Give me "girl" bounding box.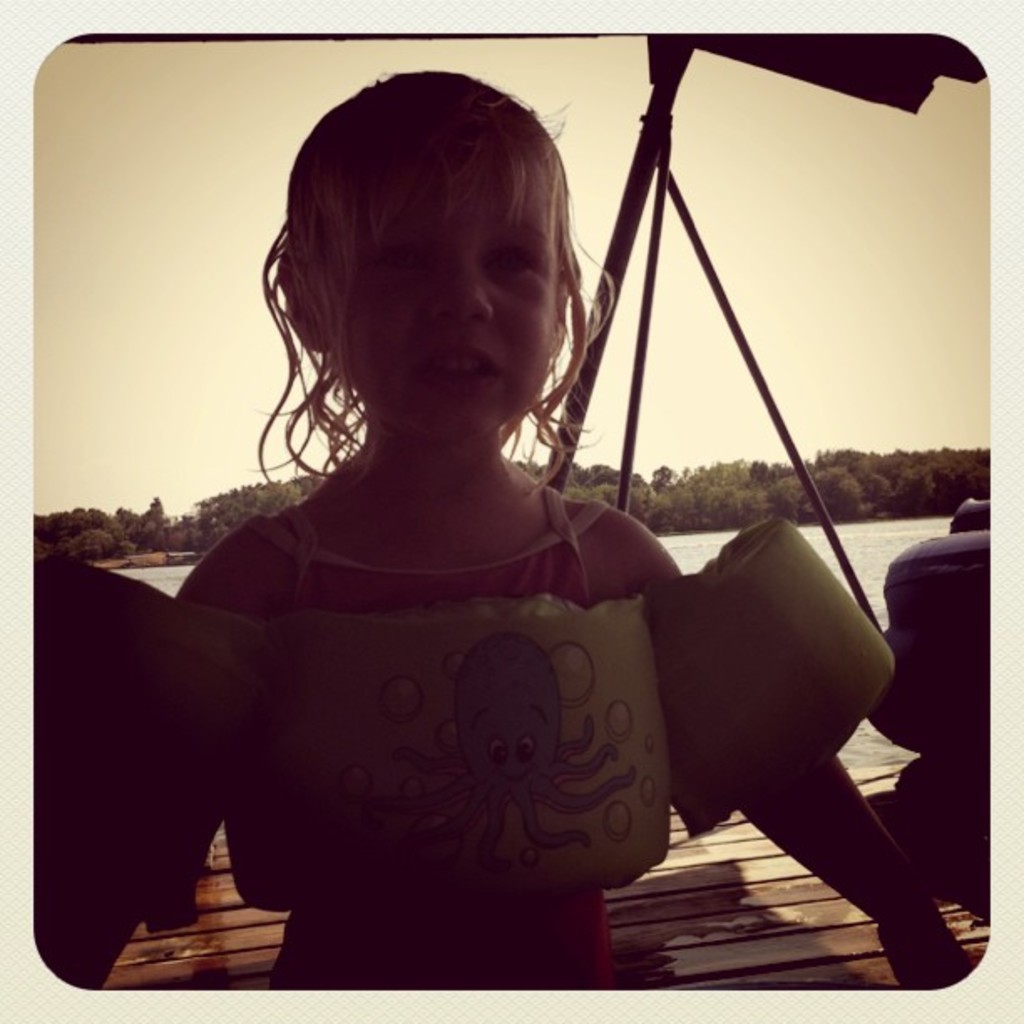
[x1=167, y1=74, x2=962, y2=991].
